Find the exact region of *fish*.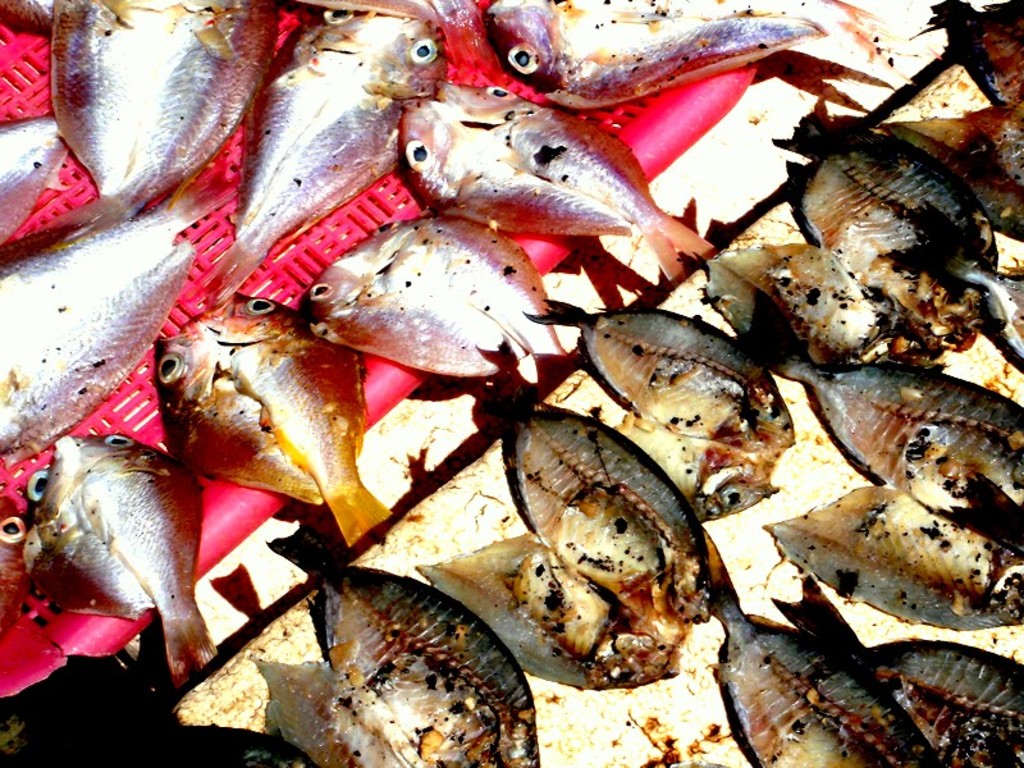
Exact region: Rect(474, 0, 823, 114).
